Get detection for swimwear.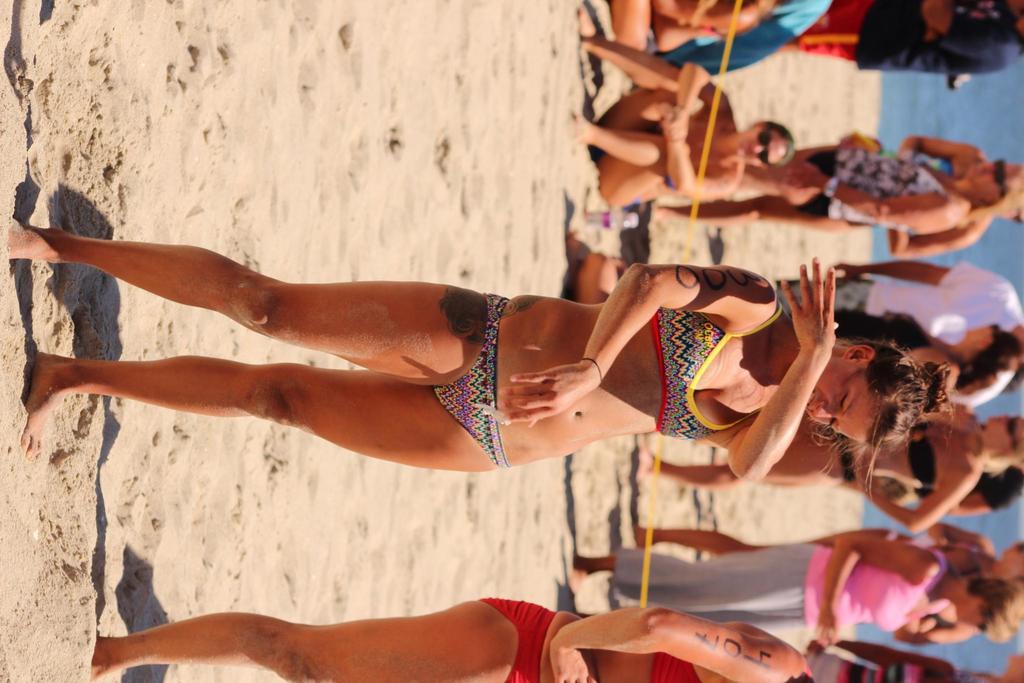
Detection: <region>917, 544, 993, 578</region>.
